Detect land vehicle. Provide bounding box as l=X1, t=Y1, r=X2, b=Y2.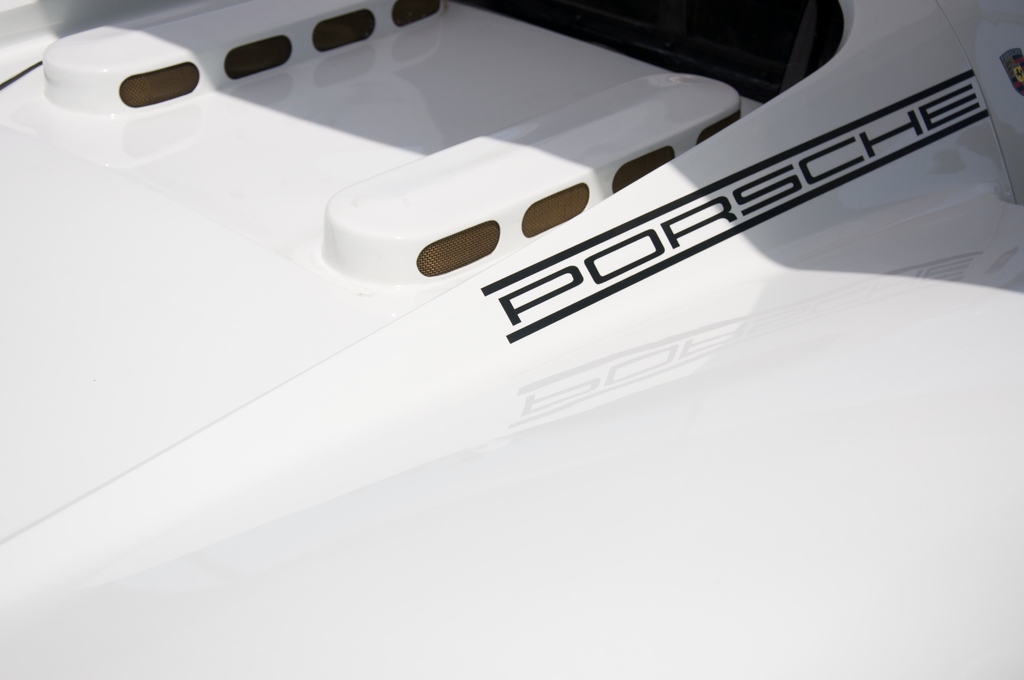
l=0, t=0, r=1023, b=679.
